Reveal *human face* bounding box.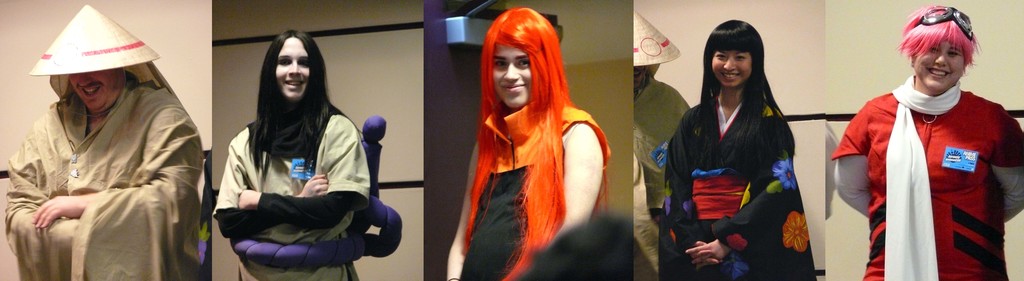
Revealed: select_region(493, 42, 535, 114).
